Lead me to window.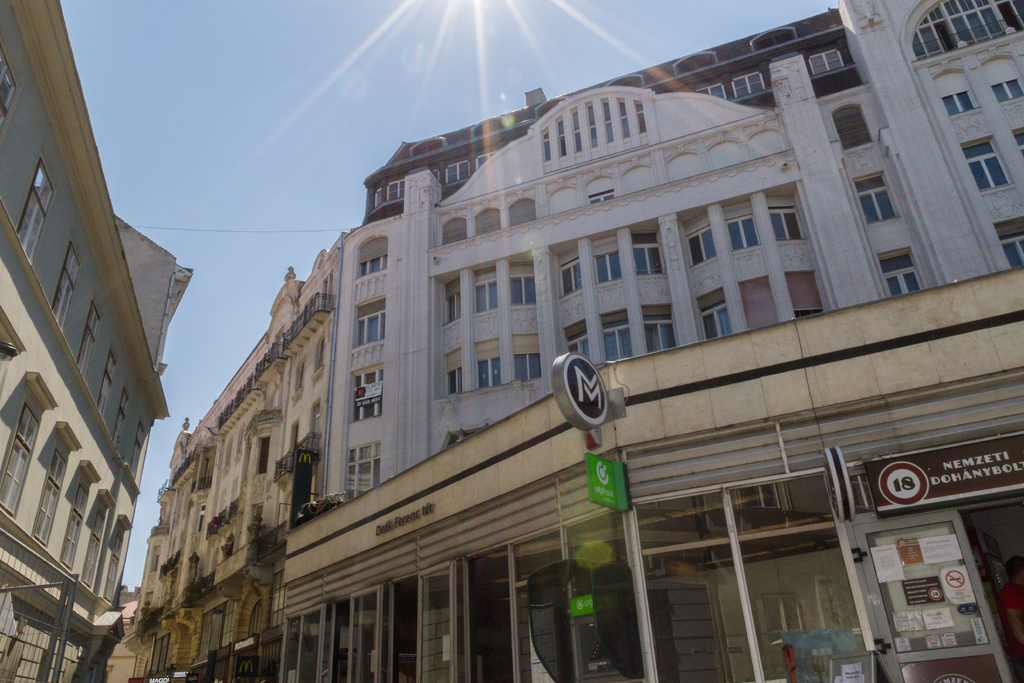
Lead to 678 54 721 76.
